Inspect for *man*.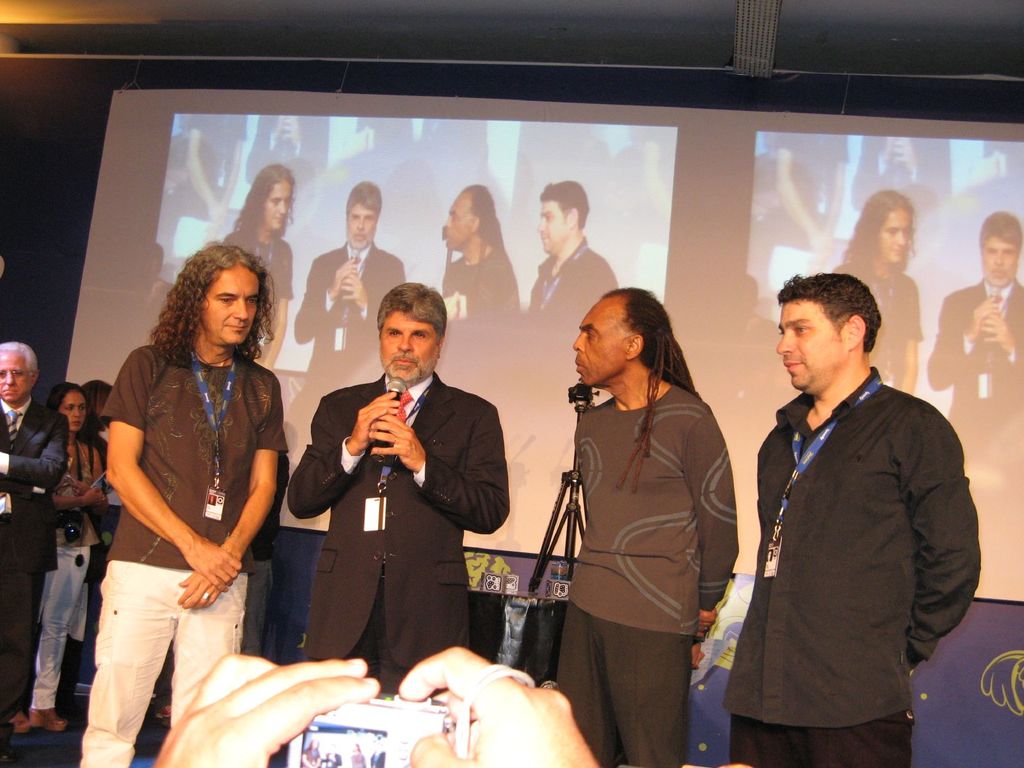
Inspection: 291/281/509/699.
